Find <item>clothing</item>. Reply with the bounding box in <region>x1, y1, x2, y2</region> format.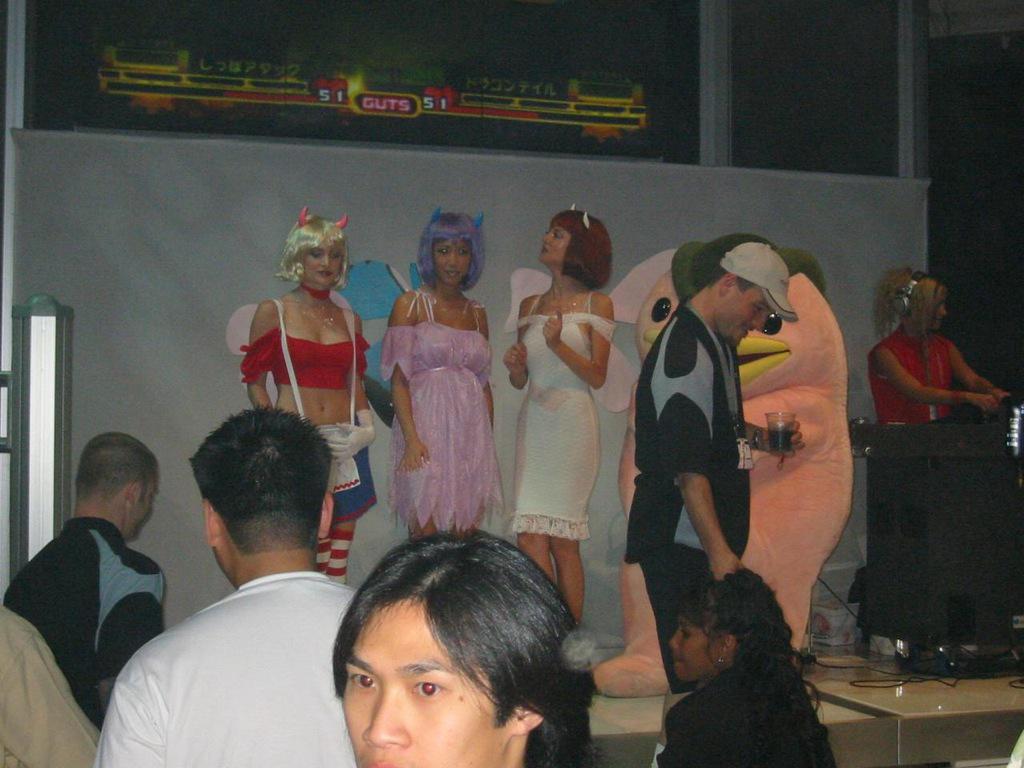
<region>0, 515, 167, 730</region>.
